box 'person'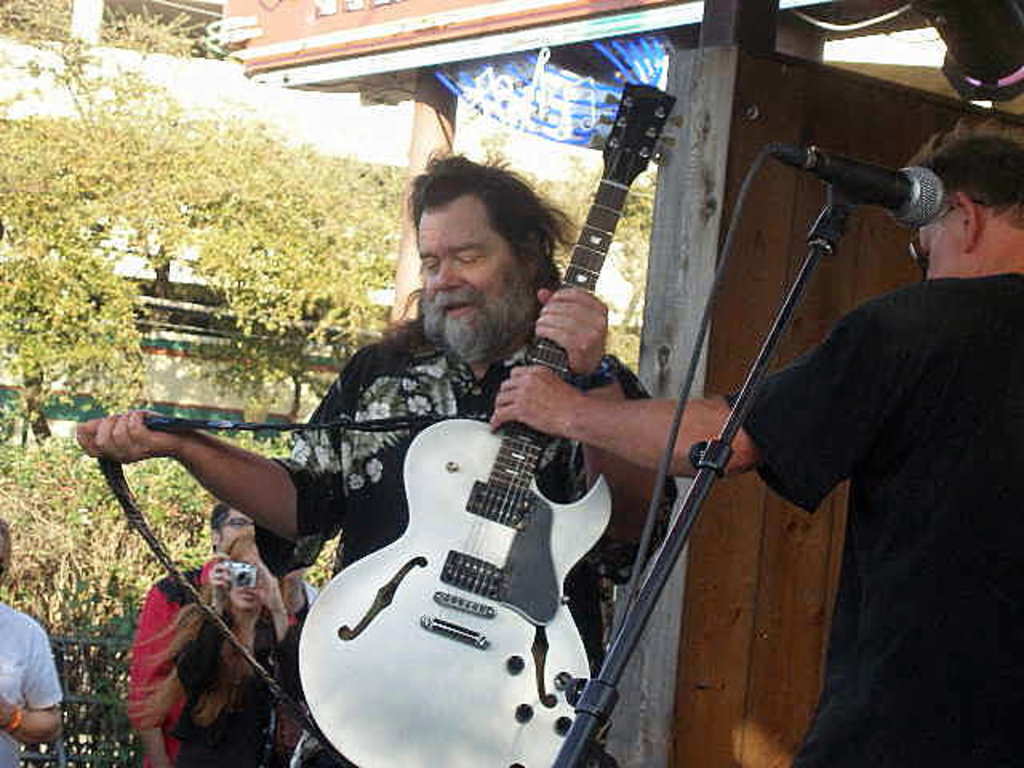
detection(702, 93, 1003, 767)
